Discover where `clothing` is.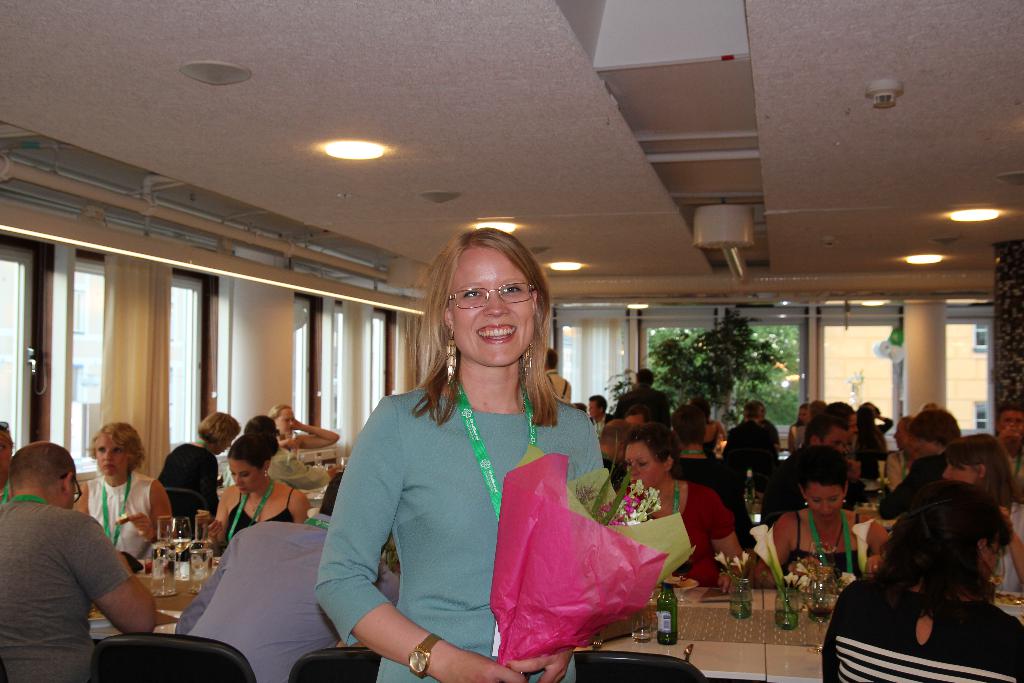
Discovered at left=598, top=479, right=735, bottom=588.
